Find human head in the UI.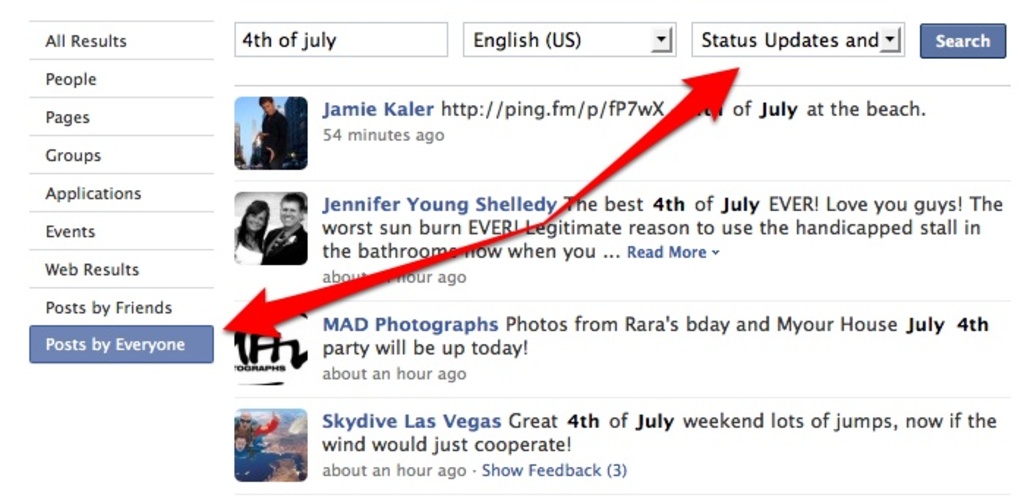
UI element at <region>240, 195, 271, 234</region>.
